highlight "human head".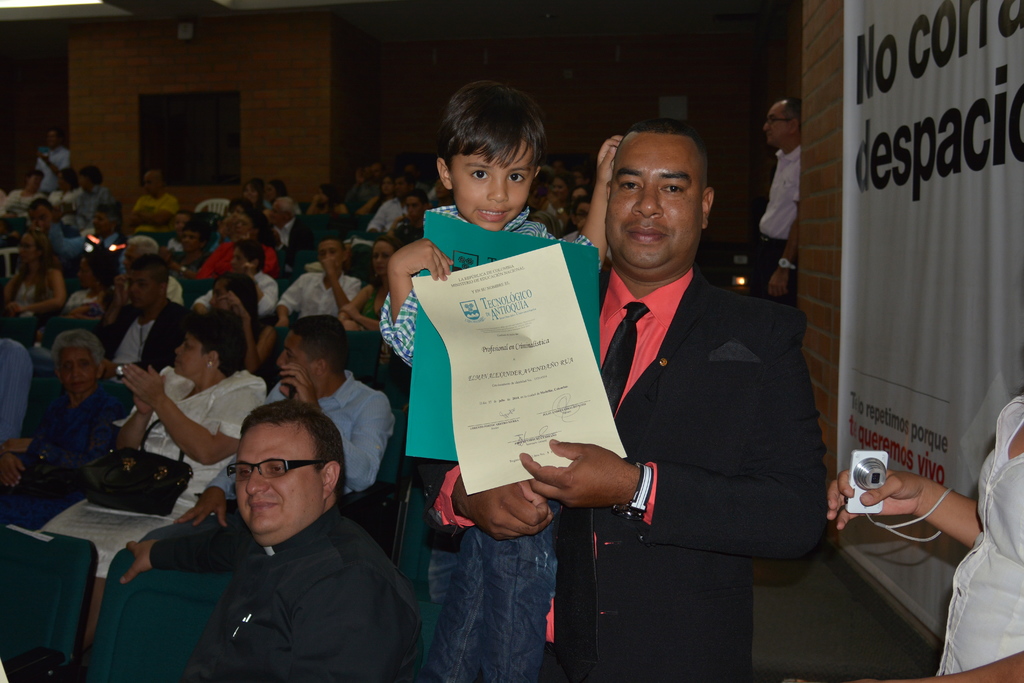
Highlighted region: <region>762, 99, 803, 151</region>.
